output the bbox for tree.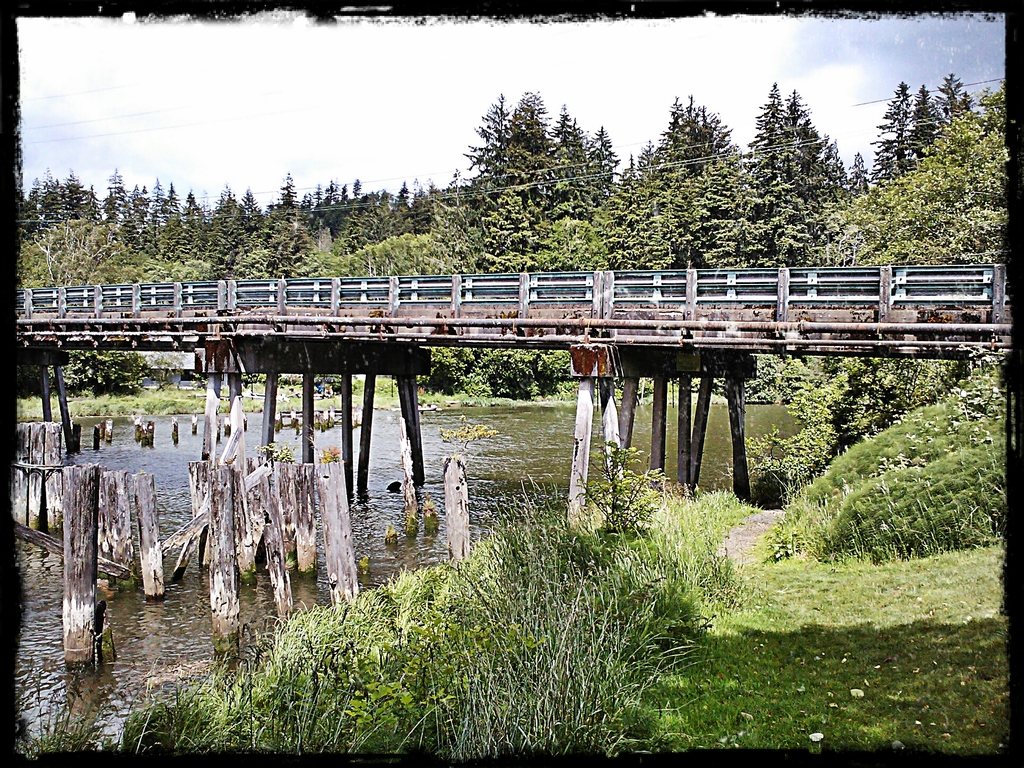
(594, 118, 639, 191).
